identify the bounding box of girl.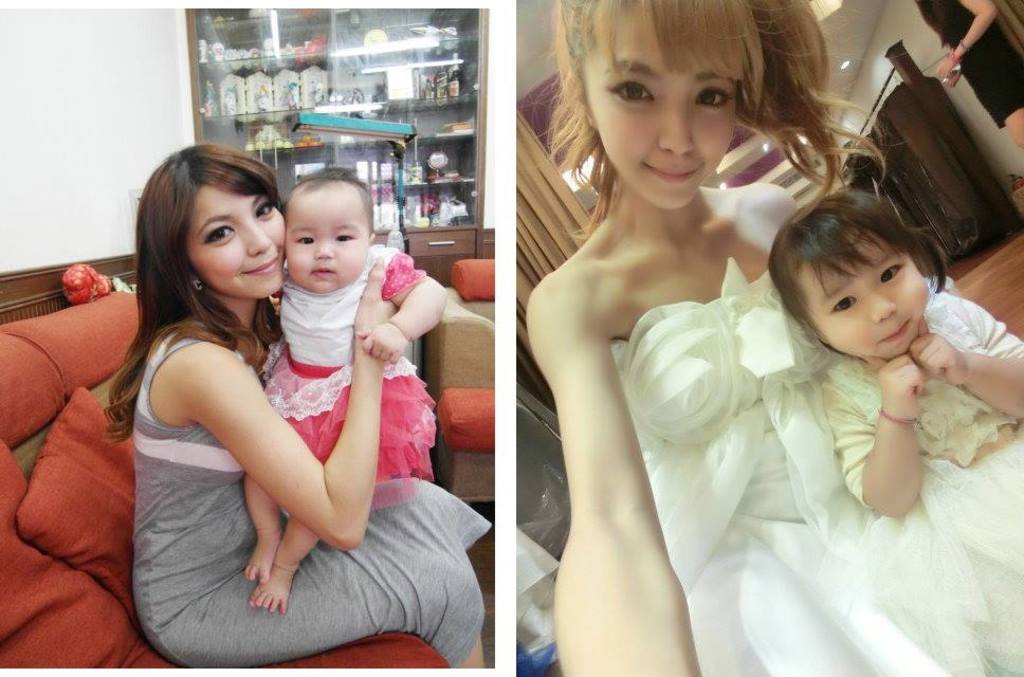
765, 194, 1023, 674.
